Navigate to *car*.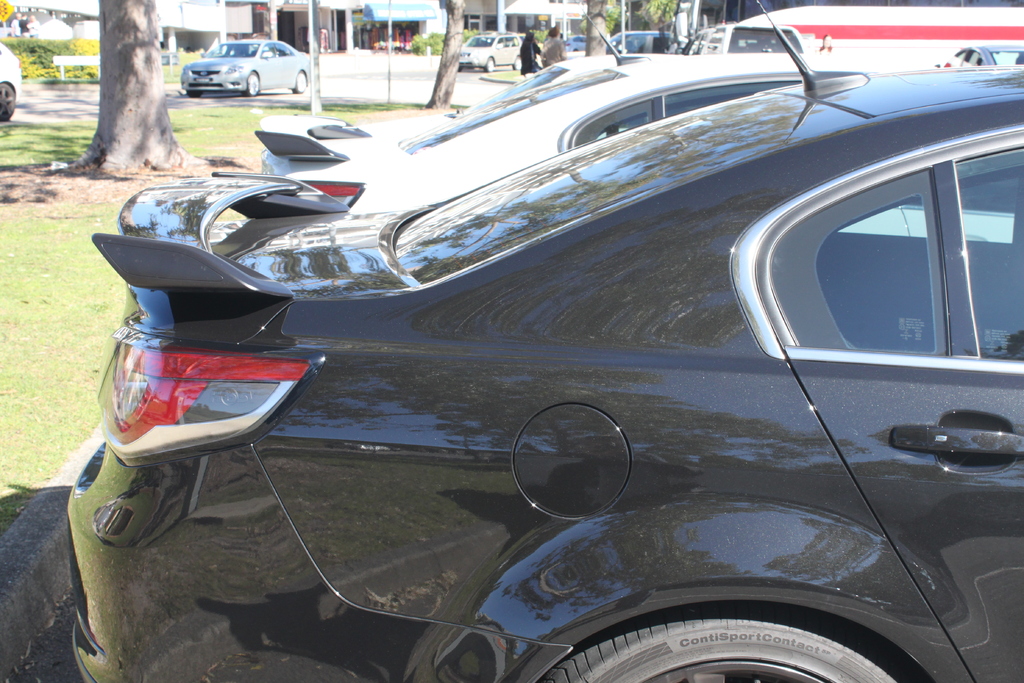
Navigation target: [186,31,308,91].
